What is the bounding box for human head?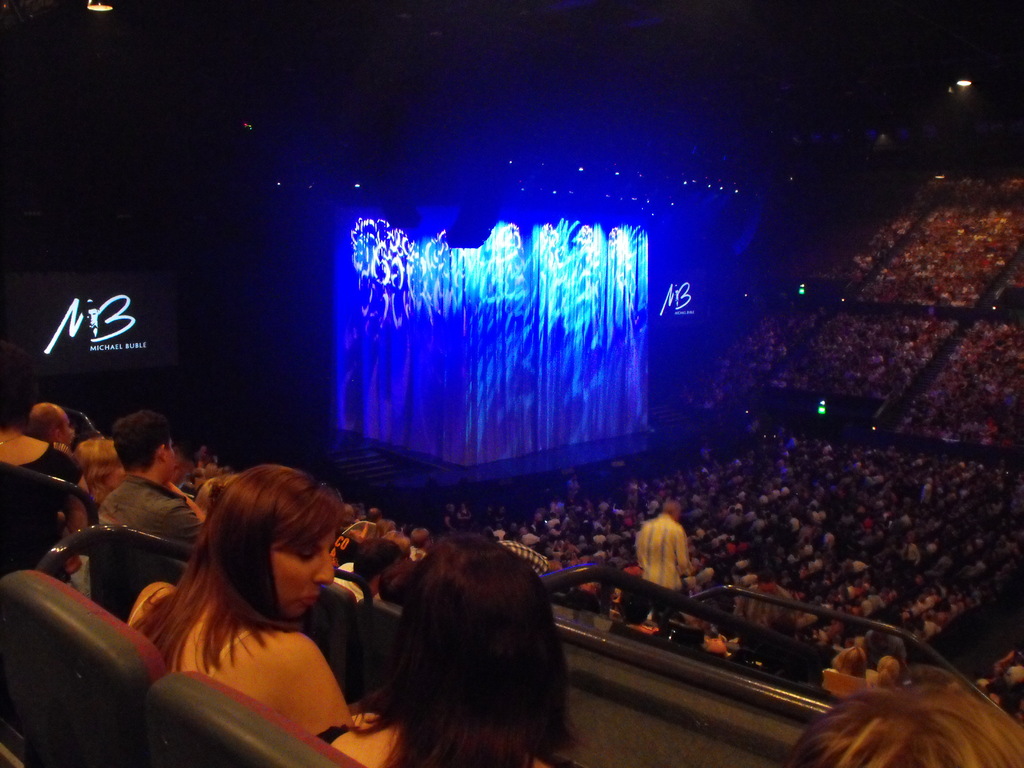
[left=792, top=678, right=1023, bottom=767].
